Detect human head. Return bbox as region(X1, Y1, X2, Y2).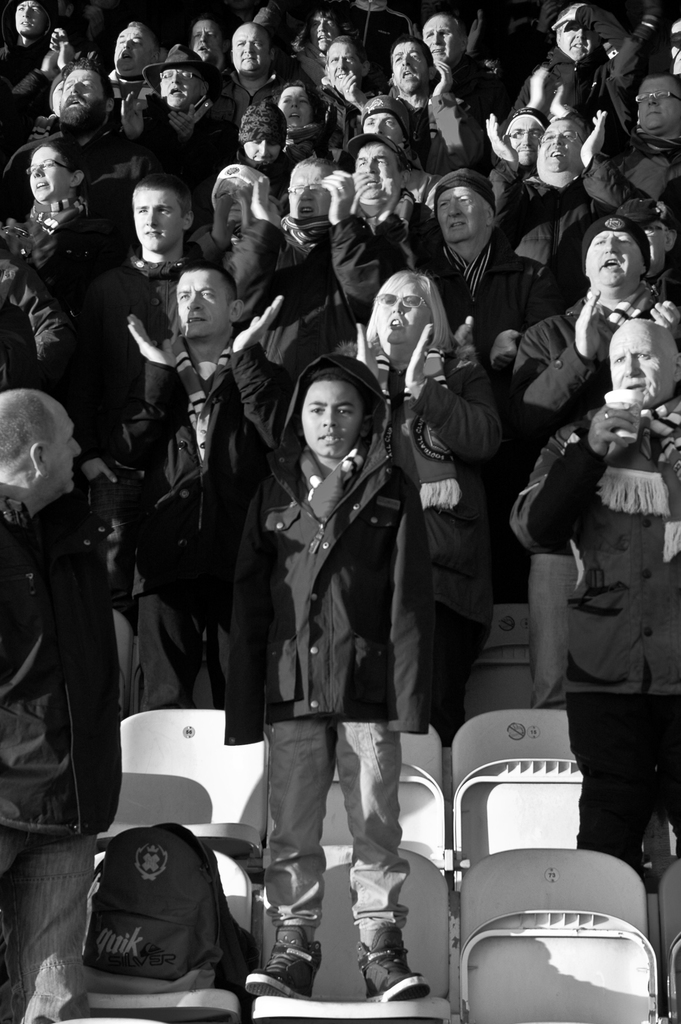
region(608, 319, 680, 407).
